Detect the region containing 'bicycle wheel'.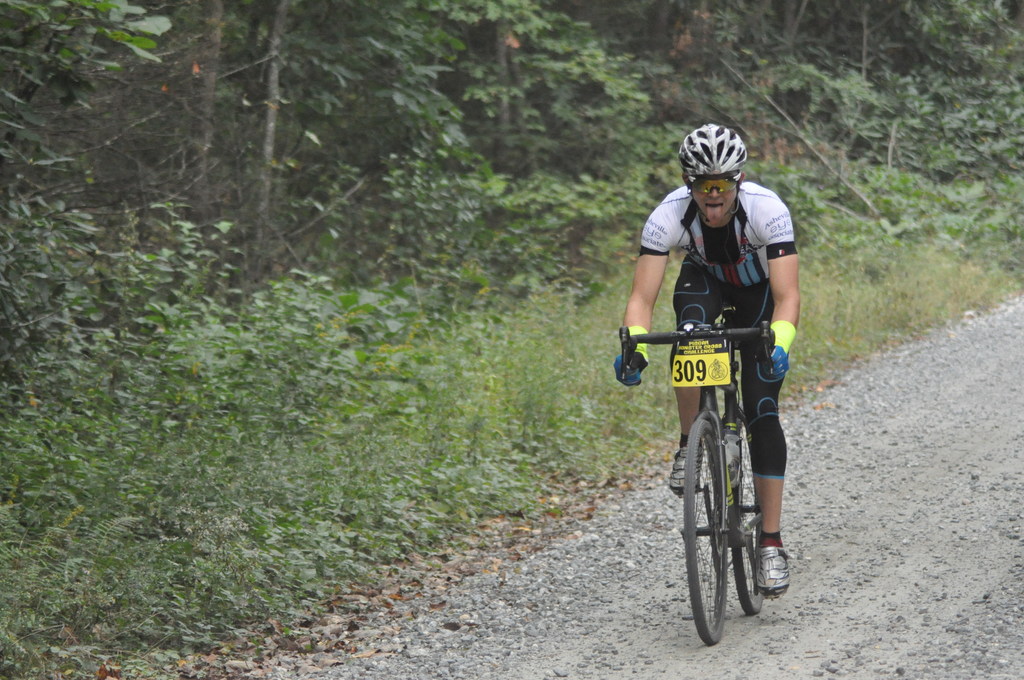
(x1=675, y1=409, x2=729, y2=644).
